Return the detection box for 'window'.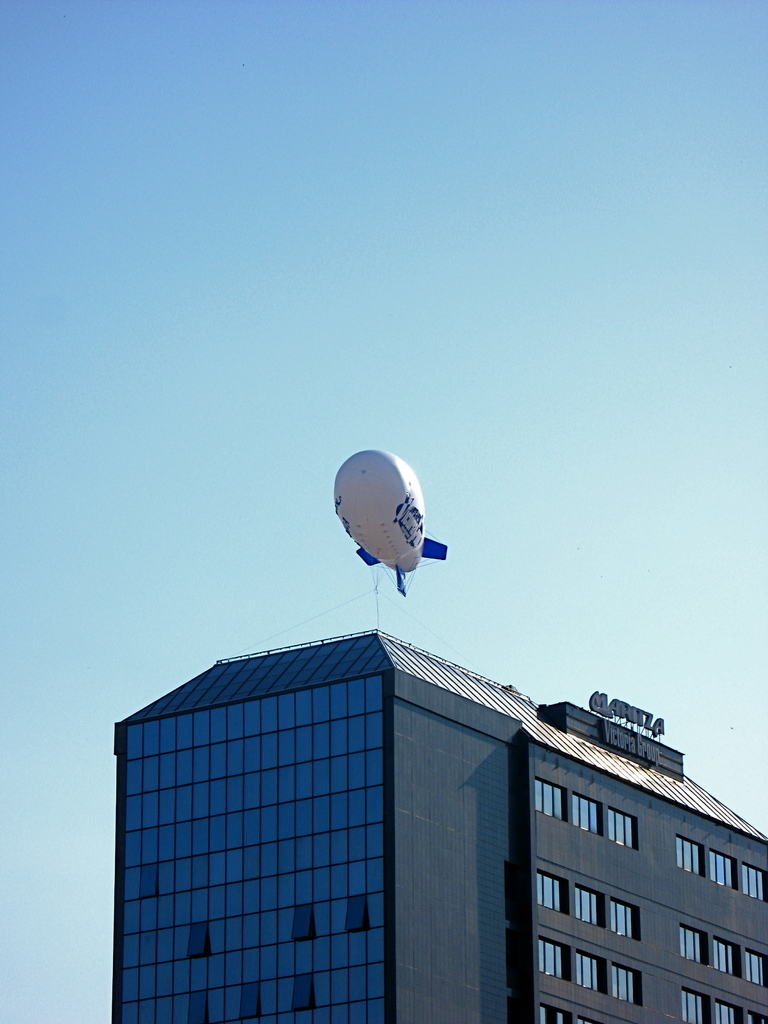
region(607, 962, 646, 1004).
